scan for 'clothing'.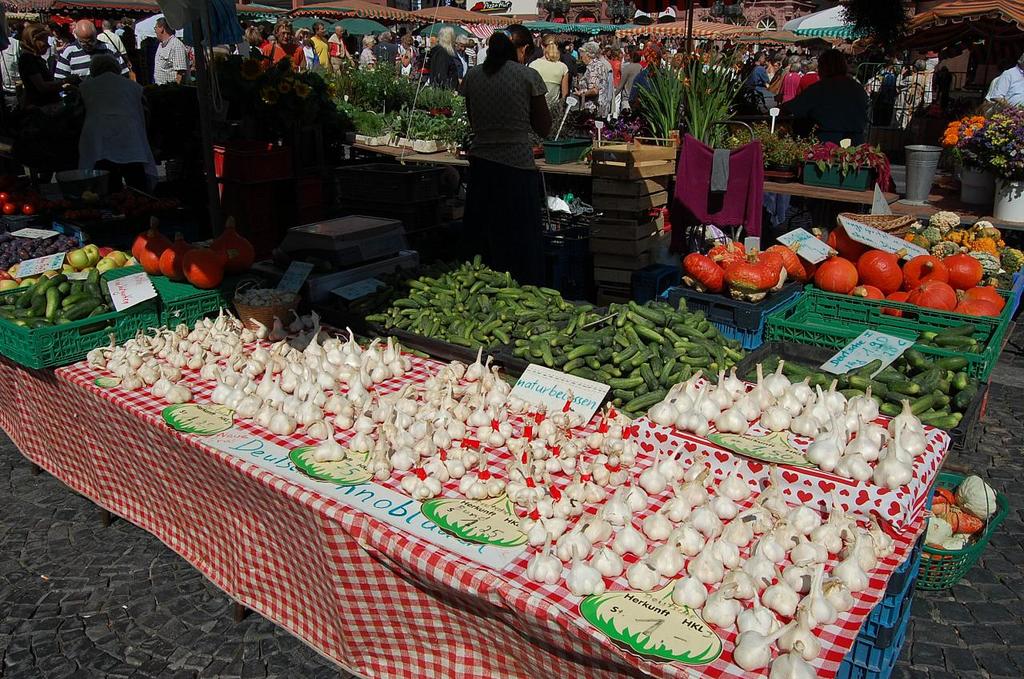
Scan result: locate(619, 62, 642, 106).
